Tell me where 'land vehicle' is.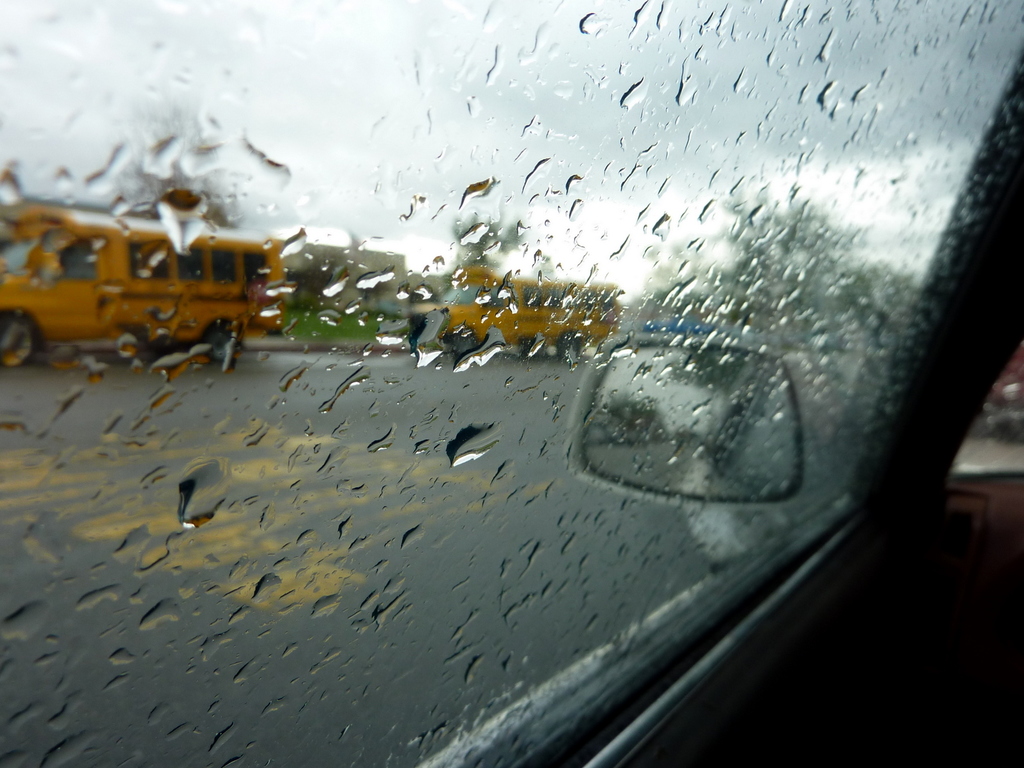
'land vehicle' is at 439,263,625,364.
